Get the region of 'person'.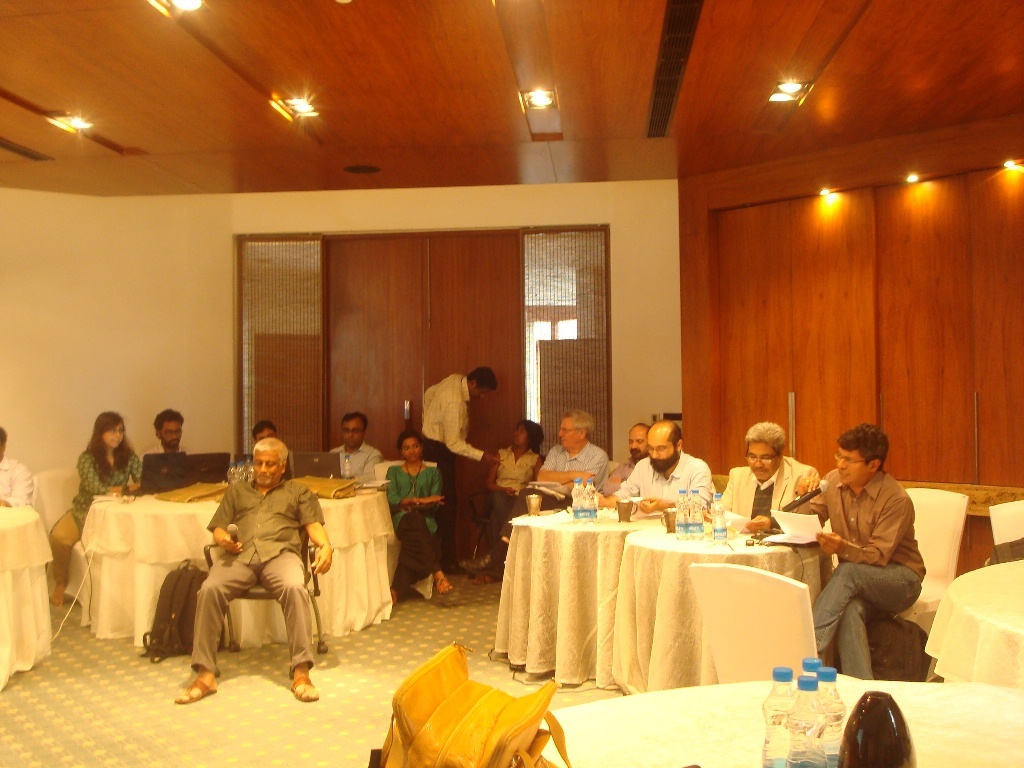
375:431:459:601.
